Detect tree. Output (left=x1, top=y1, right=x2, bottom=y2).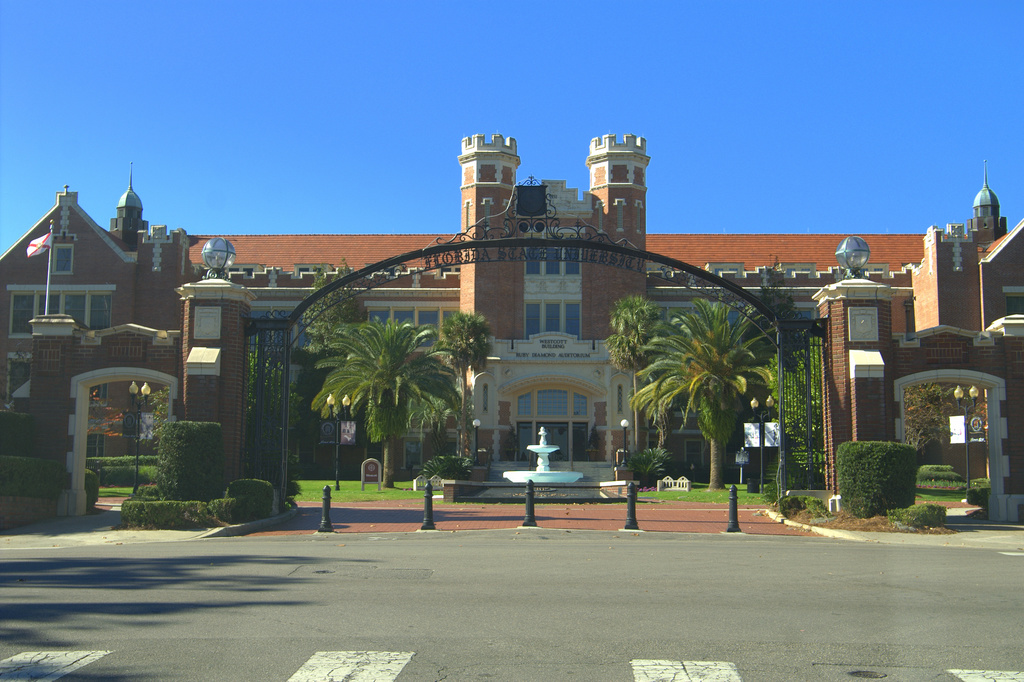
(left=614, top=300, right=763, bottom=503).
